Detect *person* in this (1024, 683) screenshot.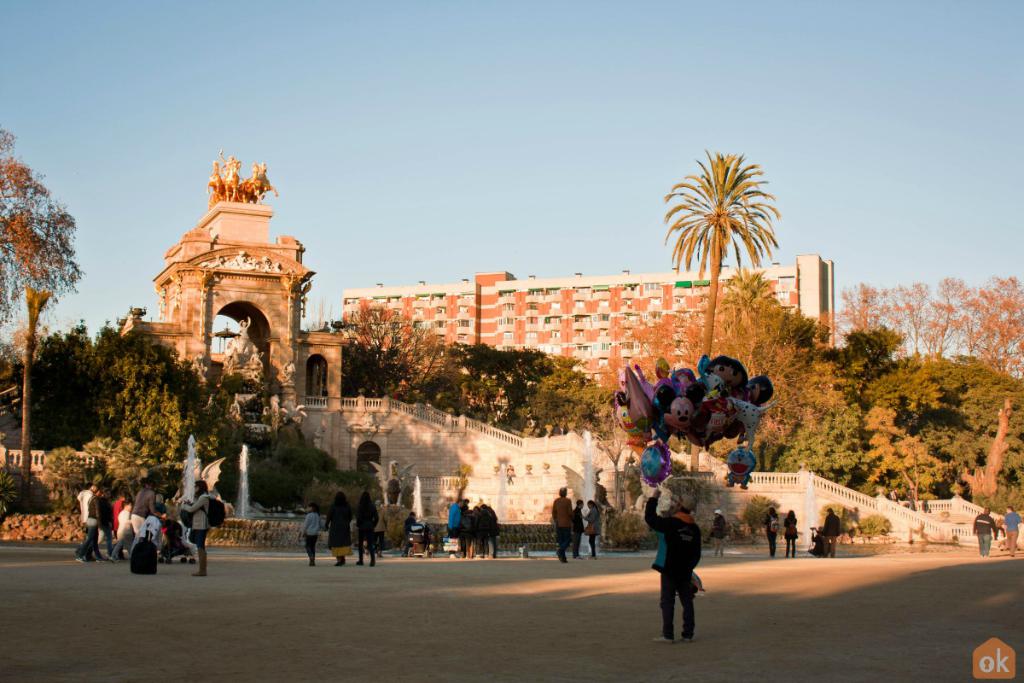
Detection: rect(782, 508, 800, 559).
